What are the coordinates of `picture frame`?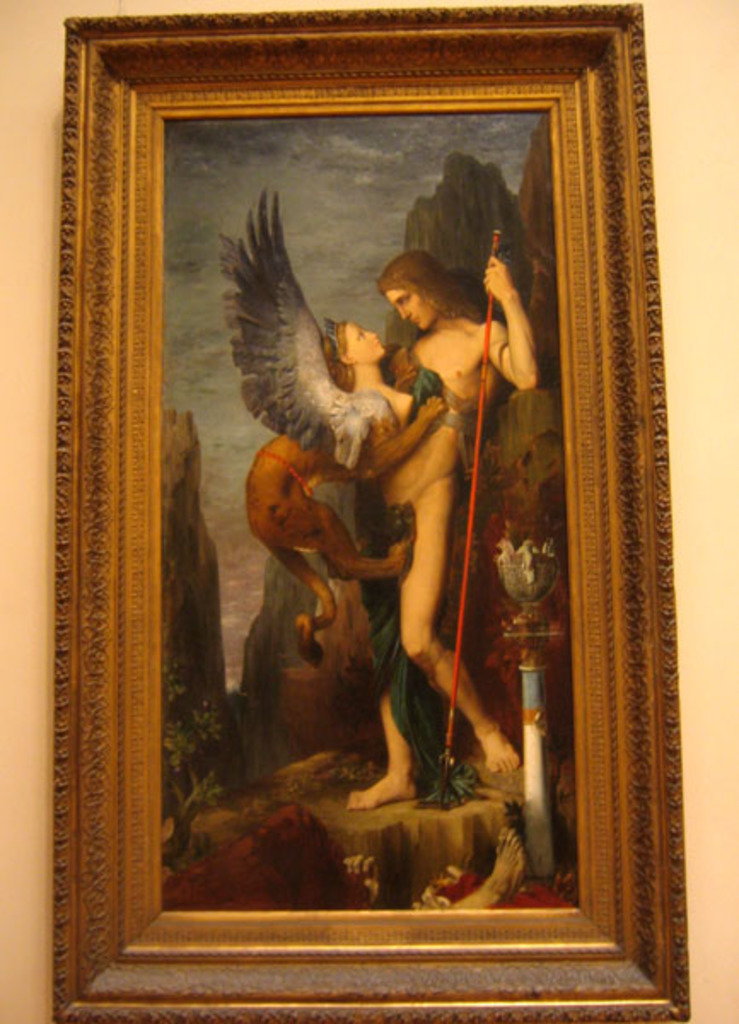
49,2,686,1022.
